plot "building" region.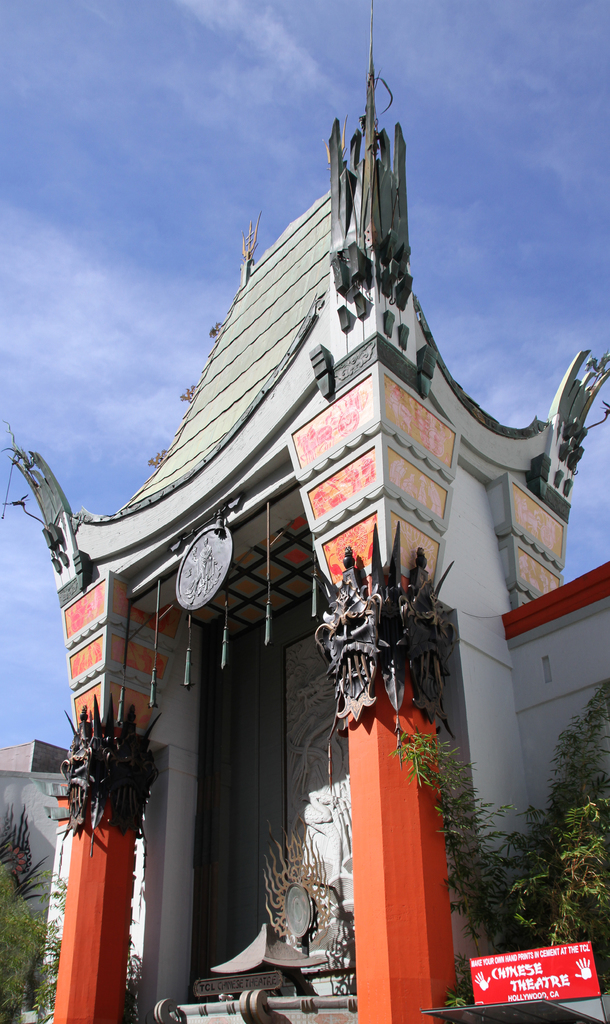
Plotted at 0,1,609,1021.
